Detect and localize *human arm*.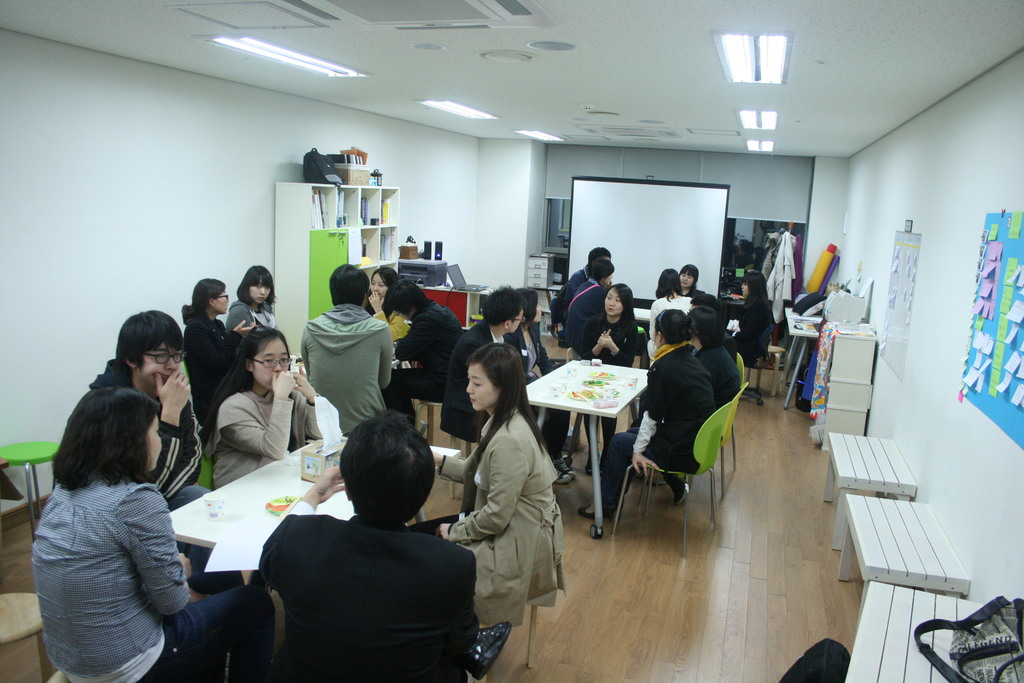
Localized at locate(387, 315, 440, 361).
